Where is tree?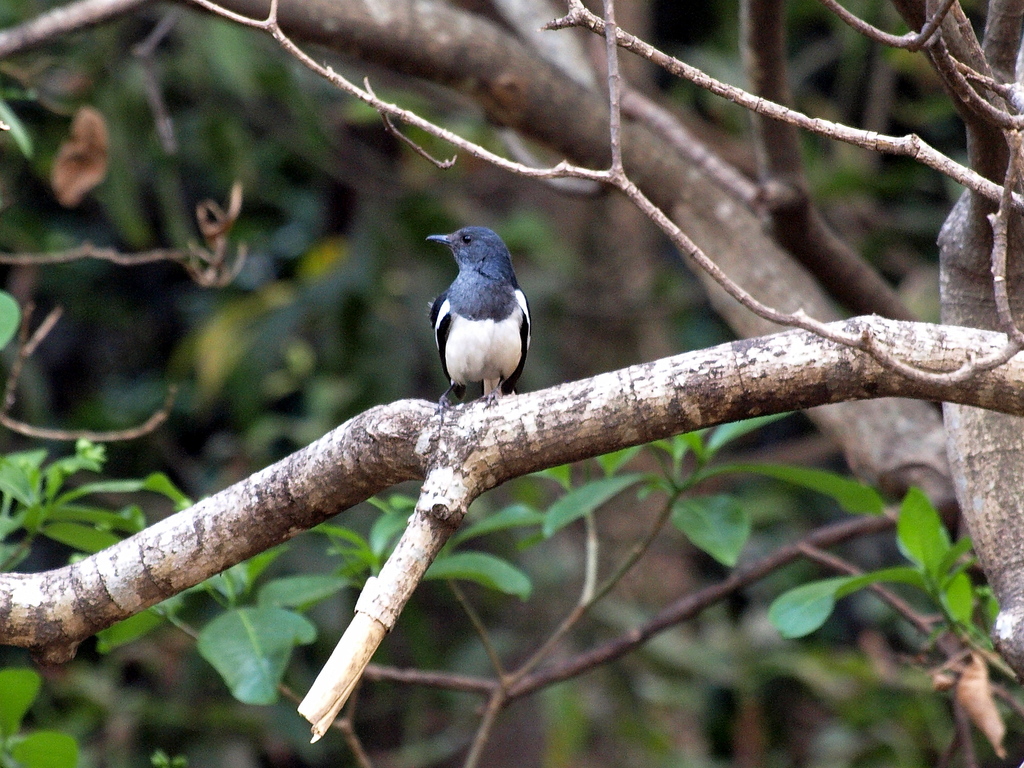
<bbox>1, 1, 1023, 767</bbox>.
